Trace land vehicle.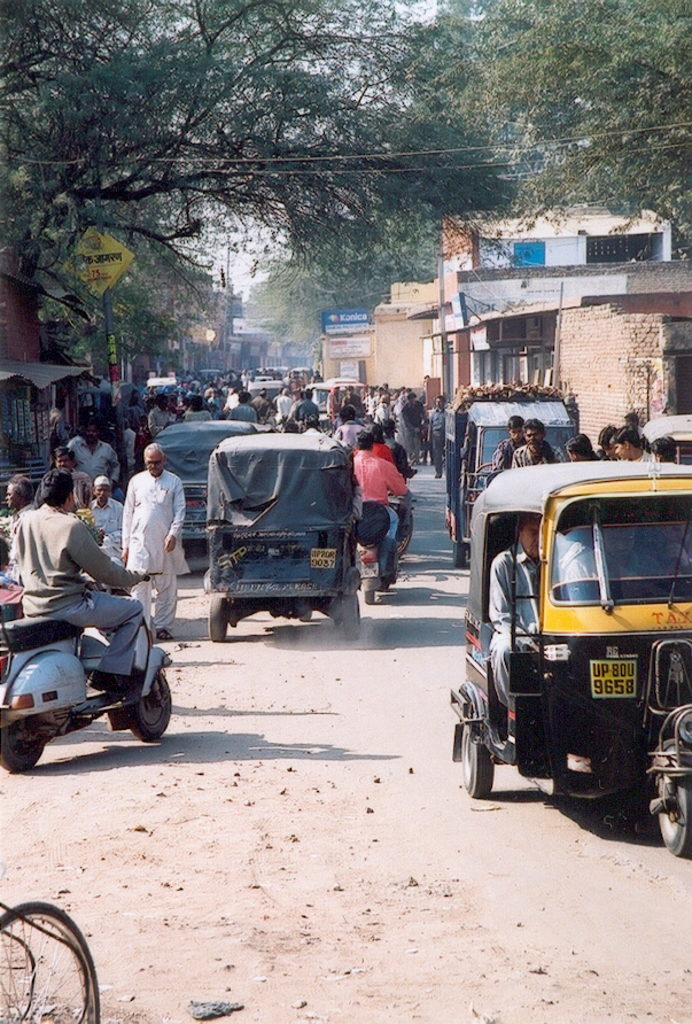
Traced to left=445, top=388, right=581, bottom=574.
